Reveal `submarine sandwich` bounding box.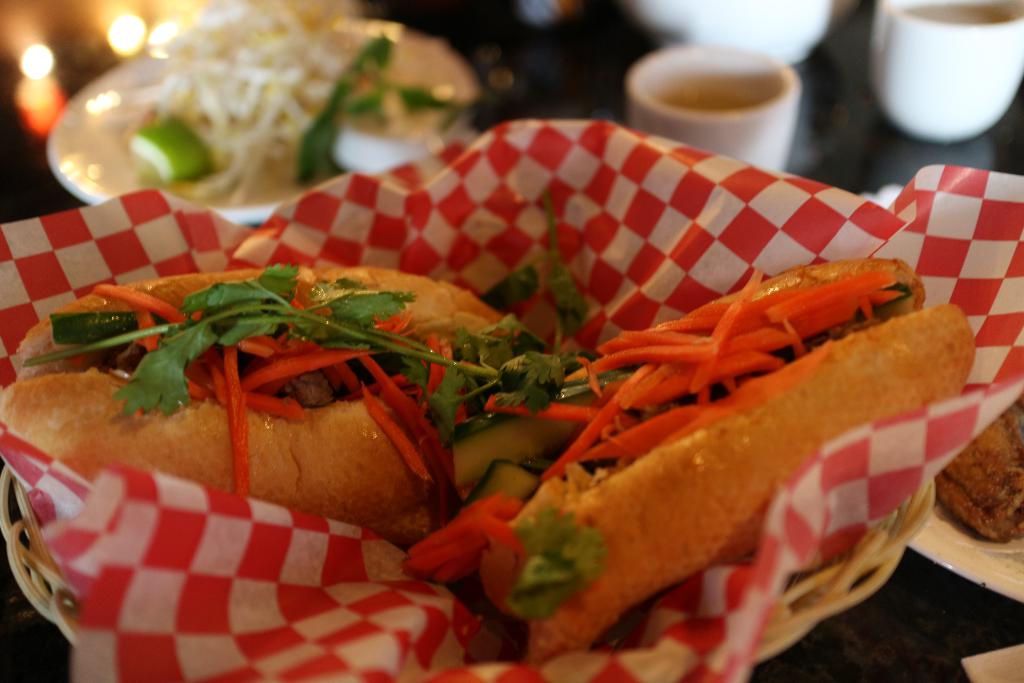
Revealed: [left=393, top=260, right=977, bottom=661].
